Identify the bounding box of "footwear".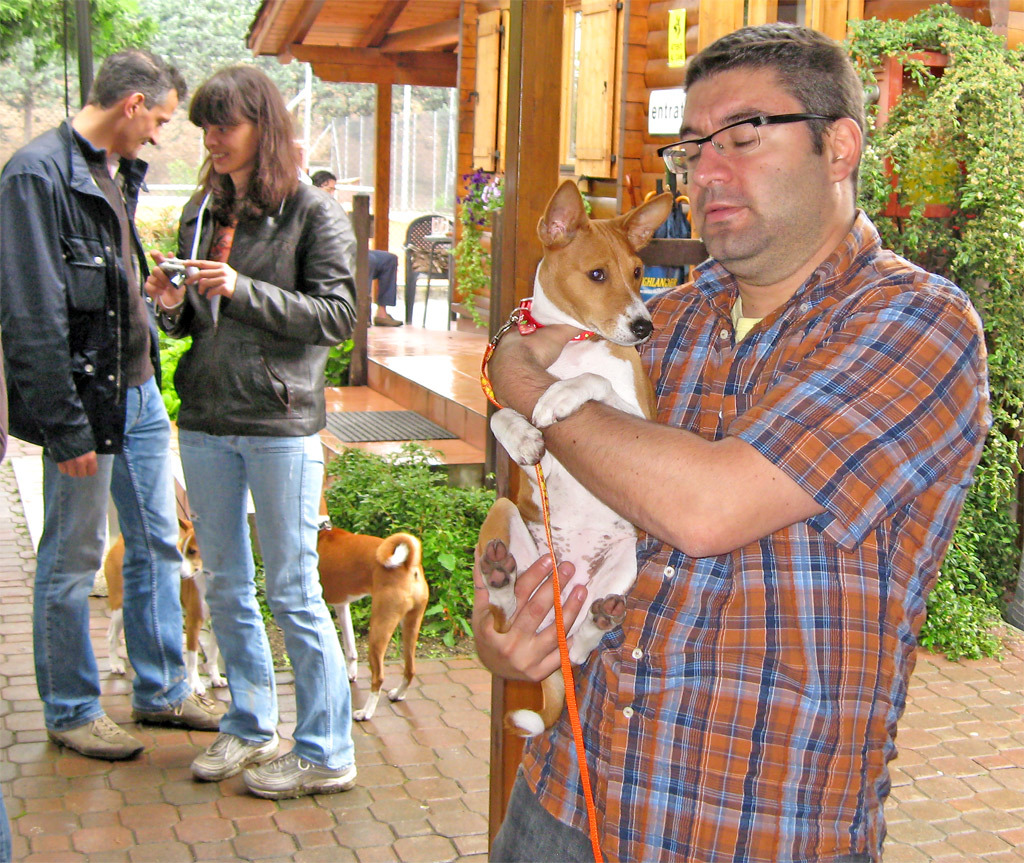
[373,311,400,326].
